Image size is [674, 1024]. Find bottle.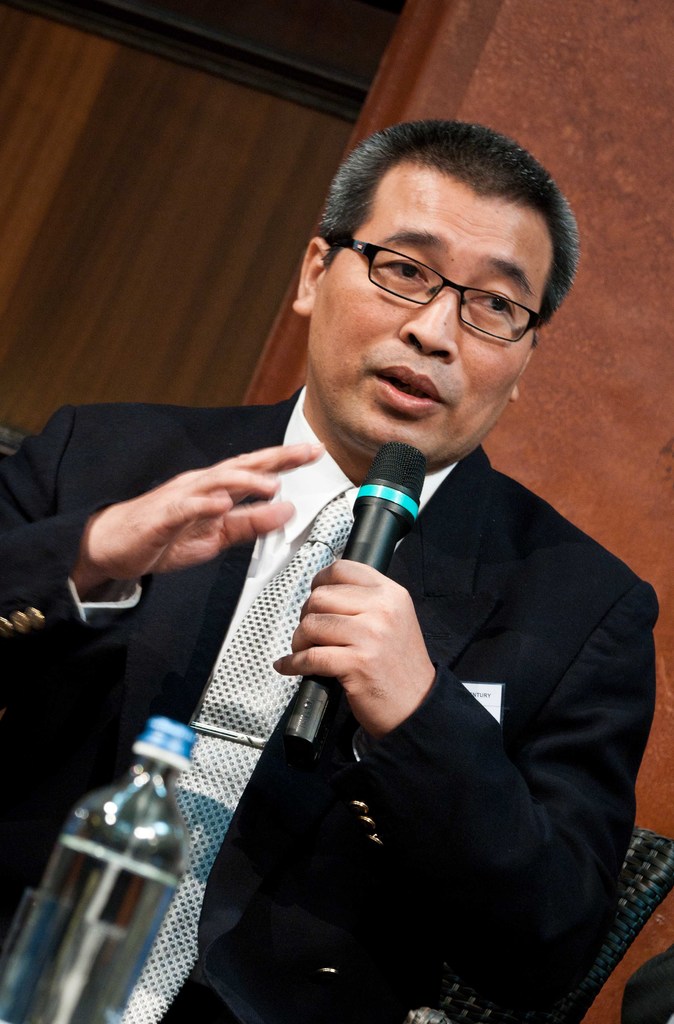
0:683:229:1023.
